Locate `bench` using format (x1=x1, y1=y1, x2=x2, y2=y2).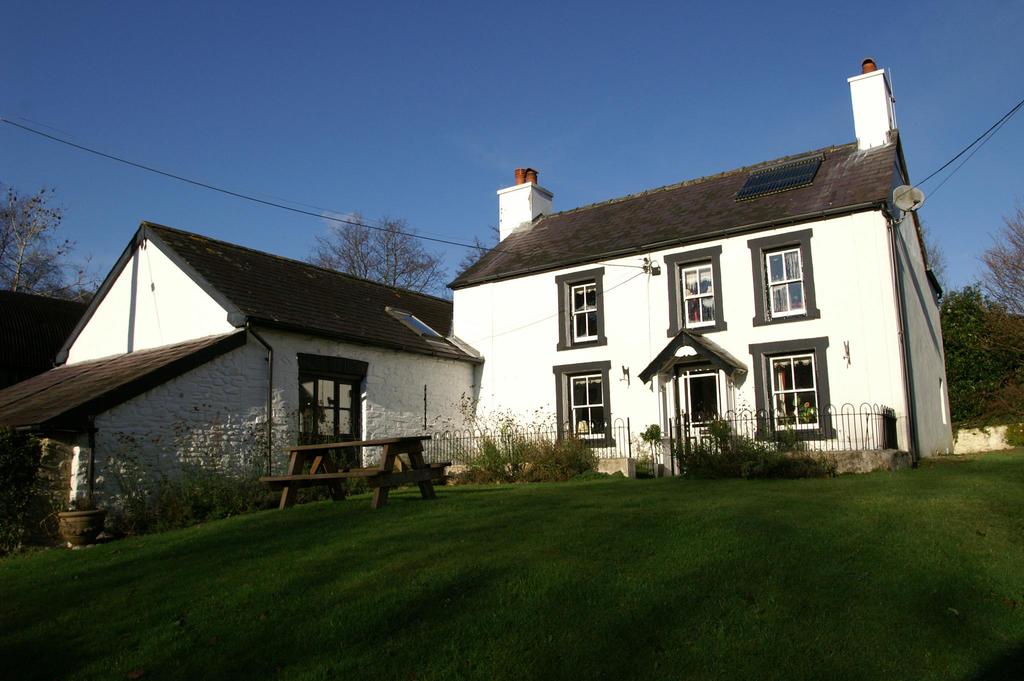
(x1=268, y1=424, x2=443, y2=515).
